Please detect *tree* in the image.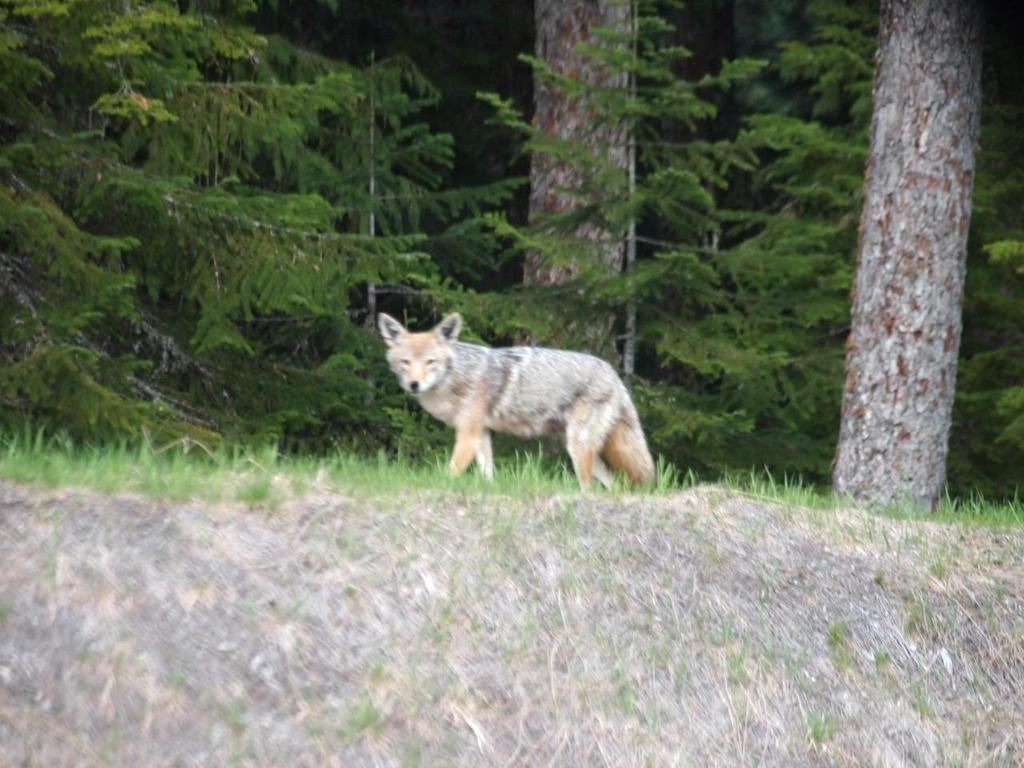
<box>0,0,754,499</box>.
